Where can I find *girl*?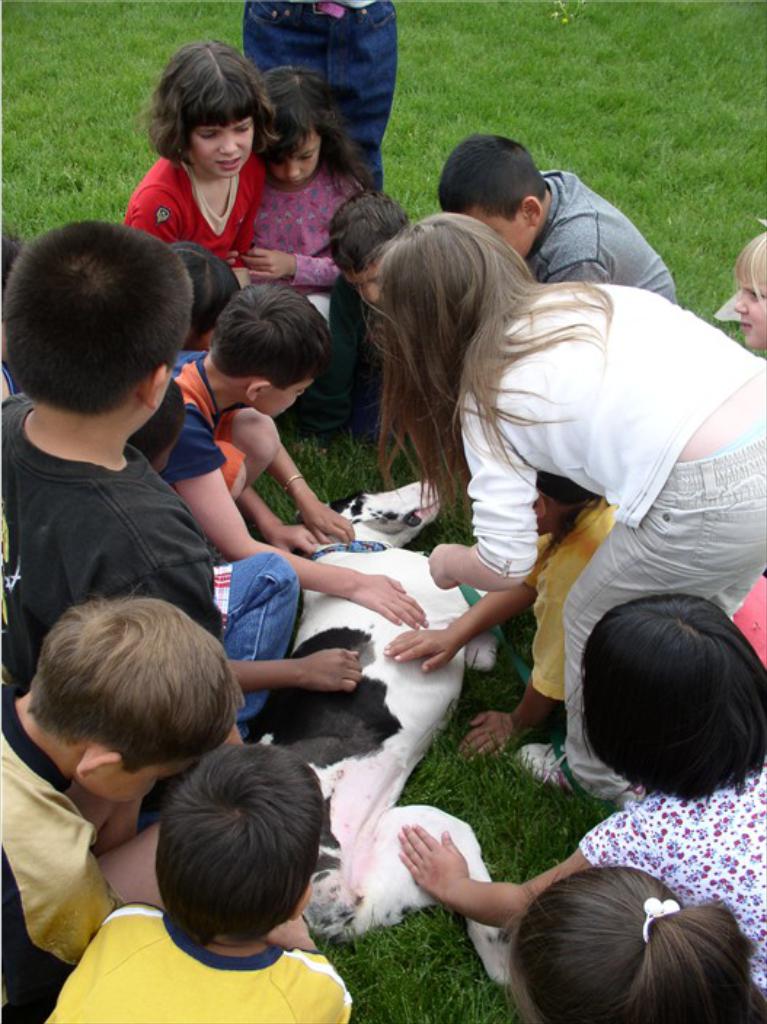
You can find it at locate(511, 861, 763, 1023).
